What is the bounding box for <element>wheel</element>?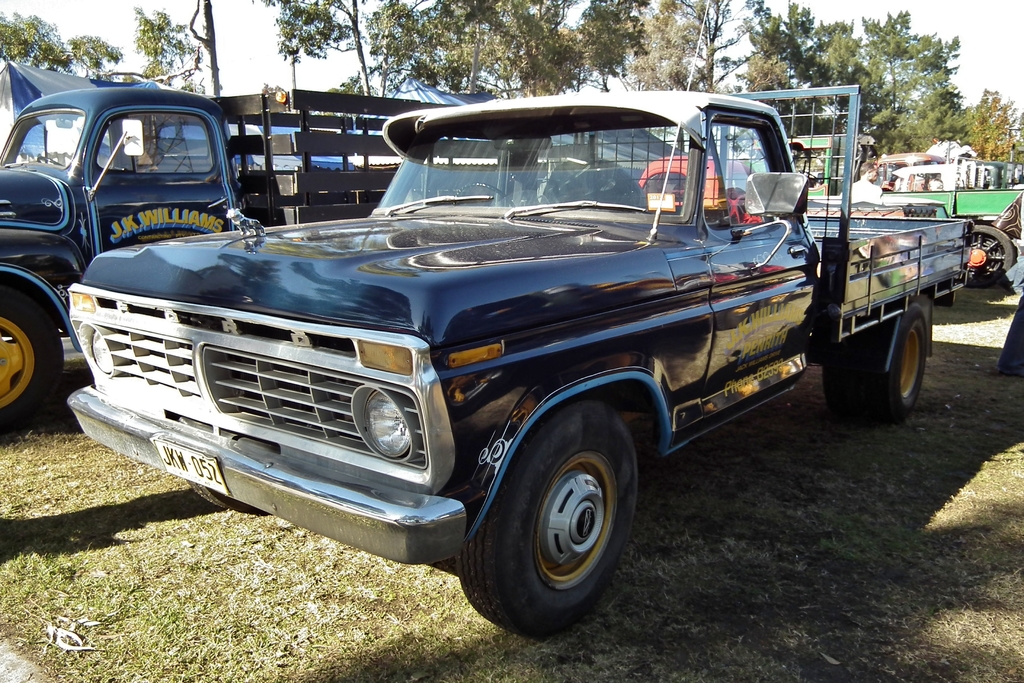
bbox=(0, 290, 68, 436).
